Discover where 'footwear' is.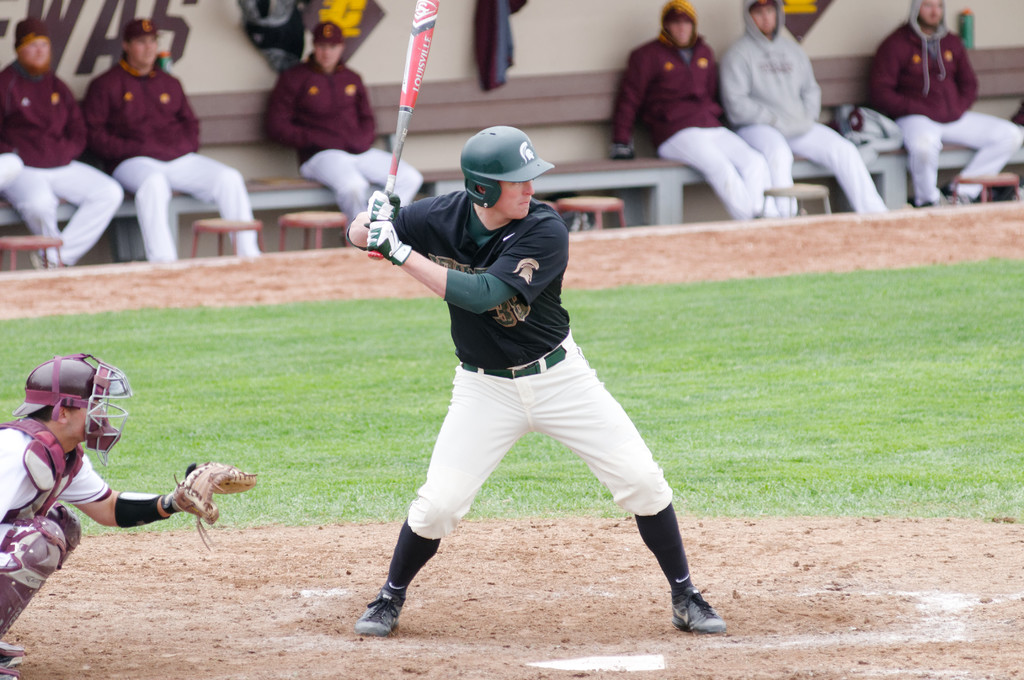
Discovered at {"x1": 664, "y1": 573, "x2": 726, "y2": 646}.
